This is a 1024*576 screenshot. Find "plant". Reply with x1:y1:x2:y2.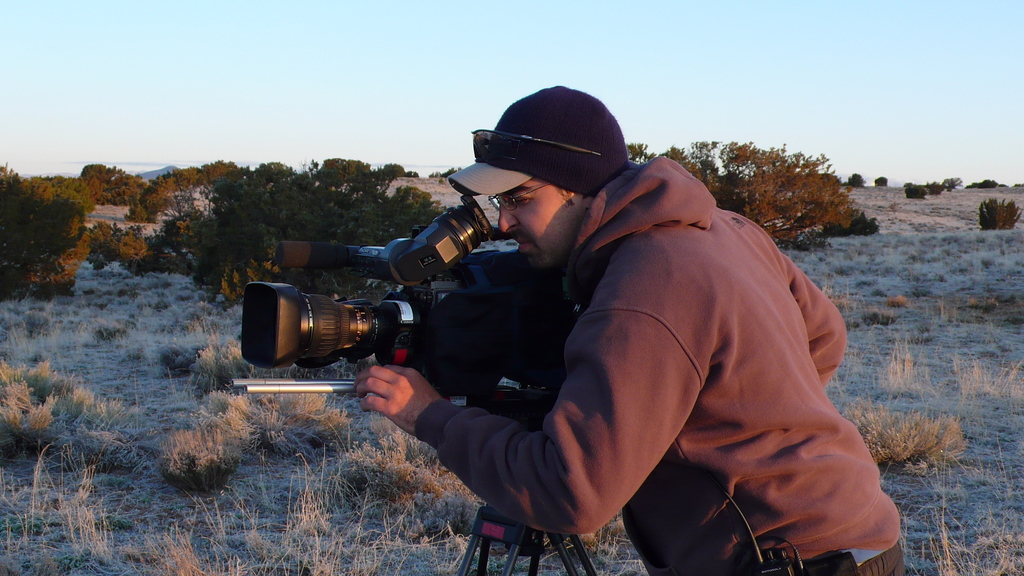
0:476:164:575.
